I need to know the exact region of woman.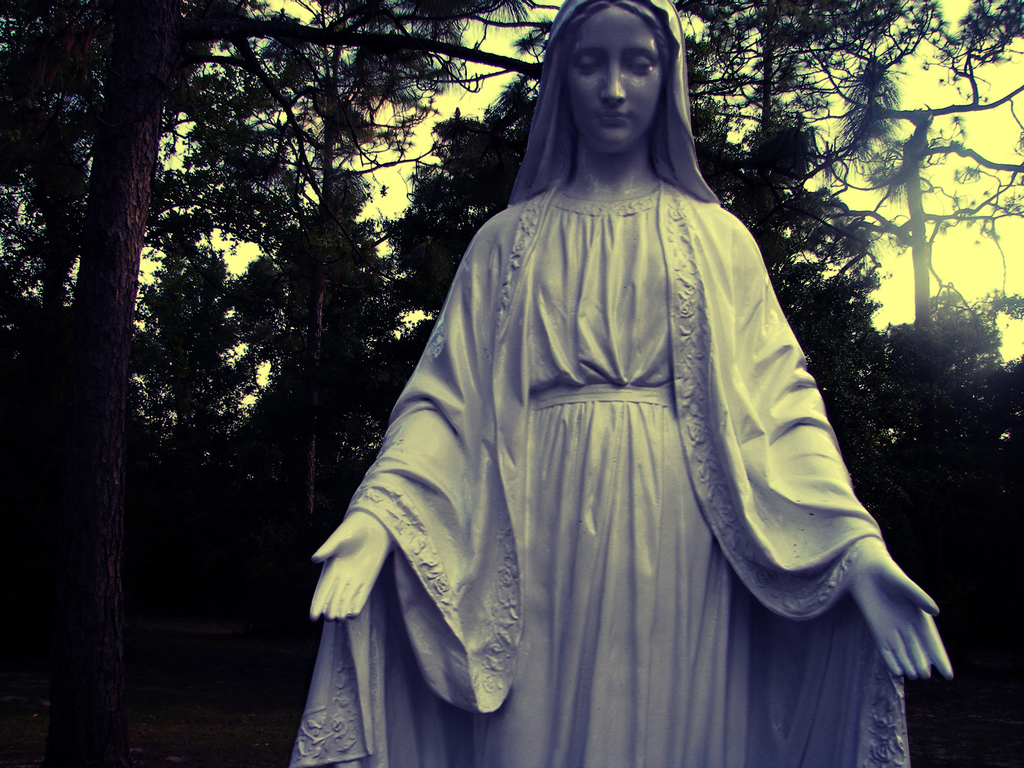
Region: 314, 17, 895, 743.
